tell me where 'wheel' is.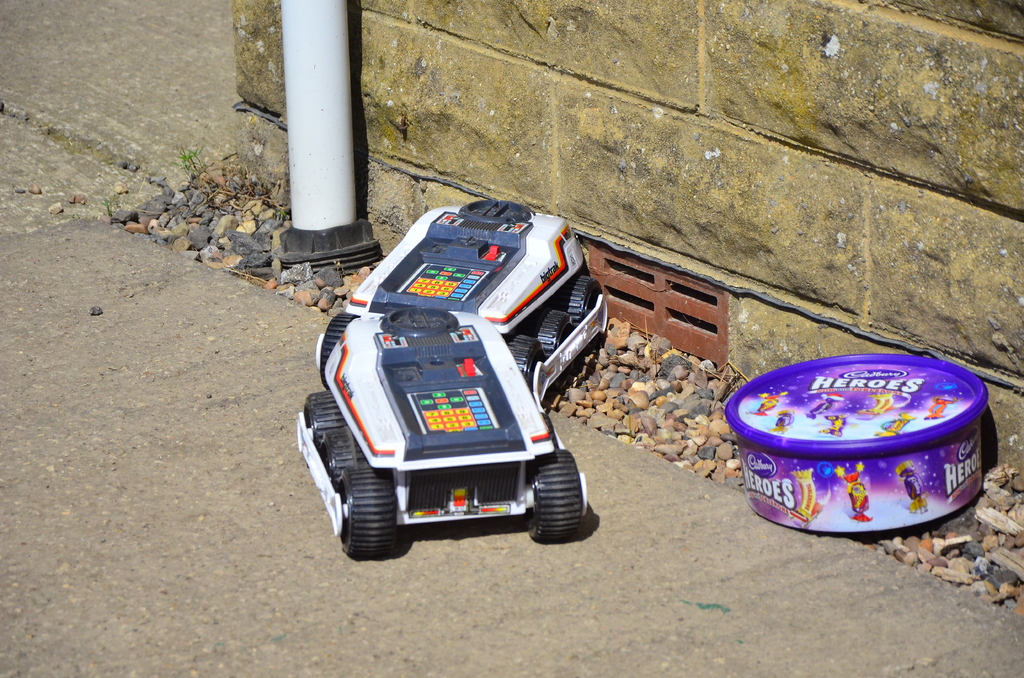
'wheel' is at [x1=319, y1=430, x2=369, y2=495].
